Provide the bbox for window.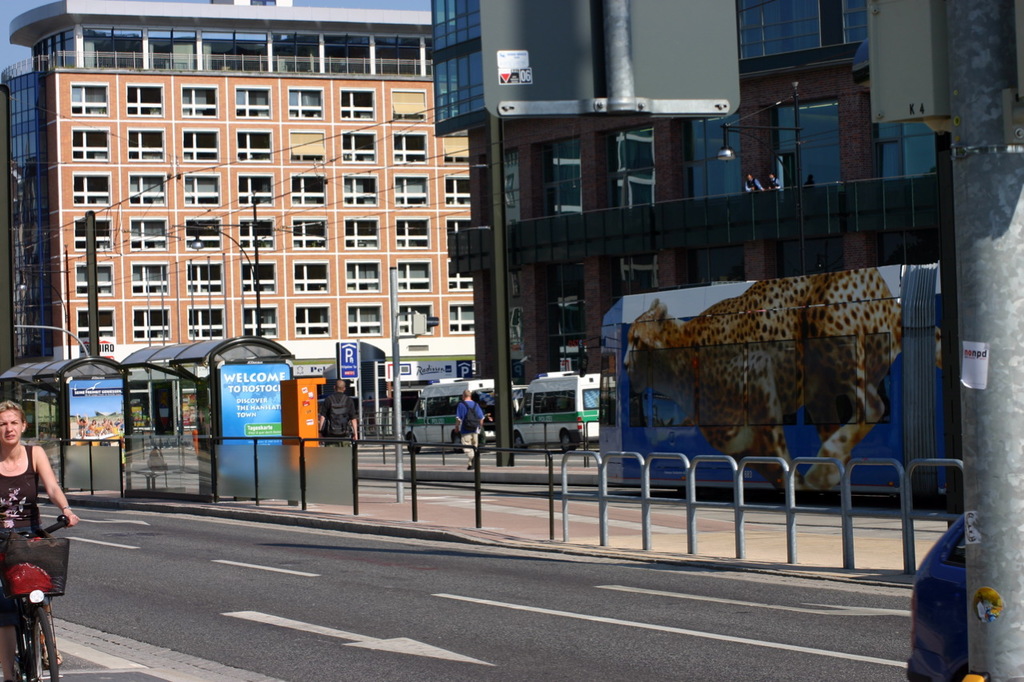
<box>389,170,438,210</box>.
